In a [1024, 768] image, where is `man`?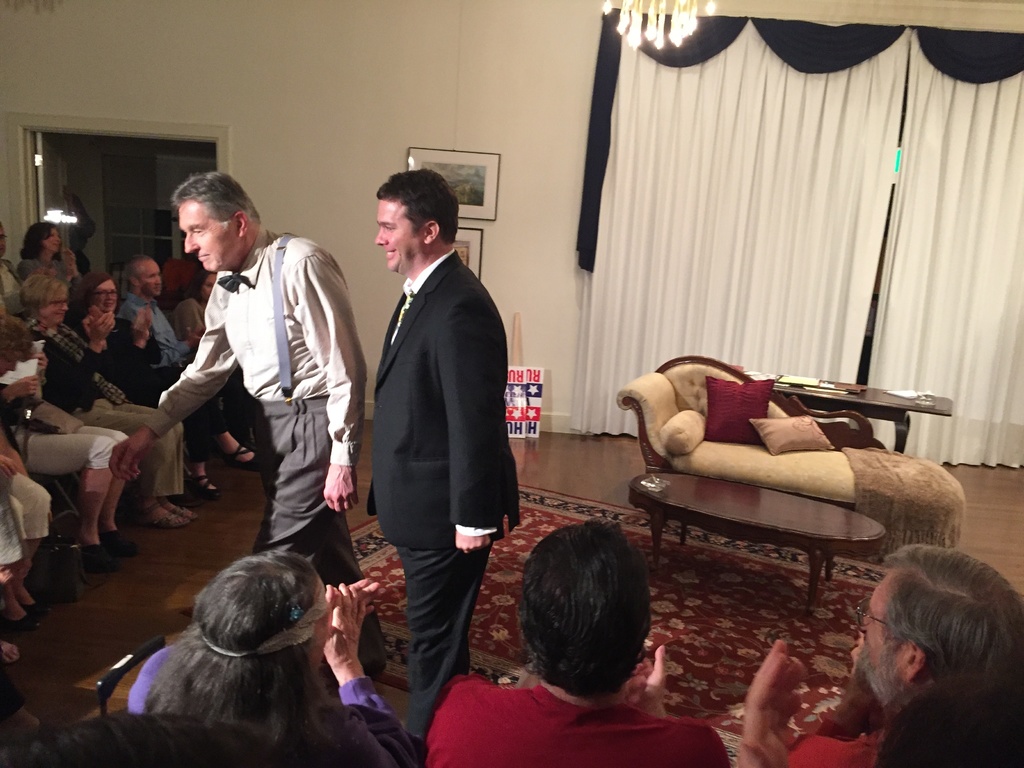
{"left": 424, "top": 515, "right": 732, "bottom": 767}.
